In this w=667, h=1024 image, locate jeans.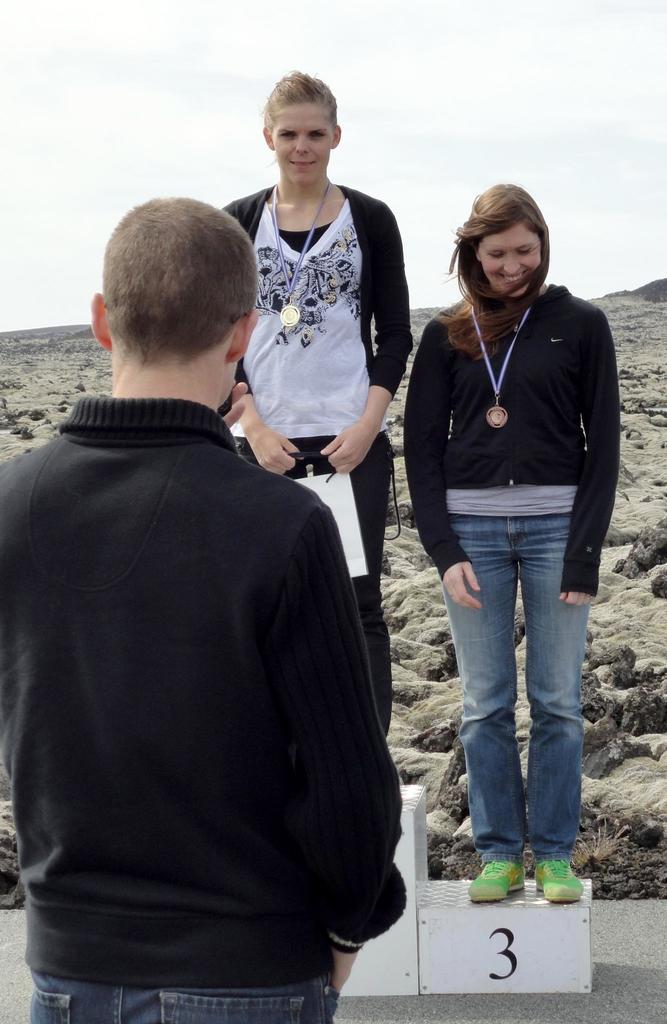
Bounding box: 30:972:339:1023.
